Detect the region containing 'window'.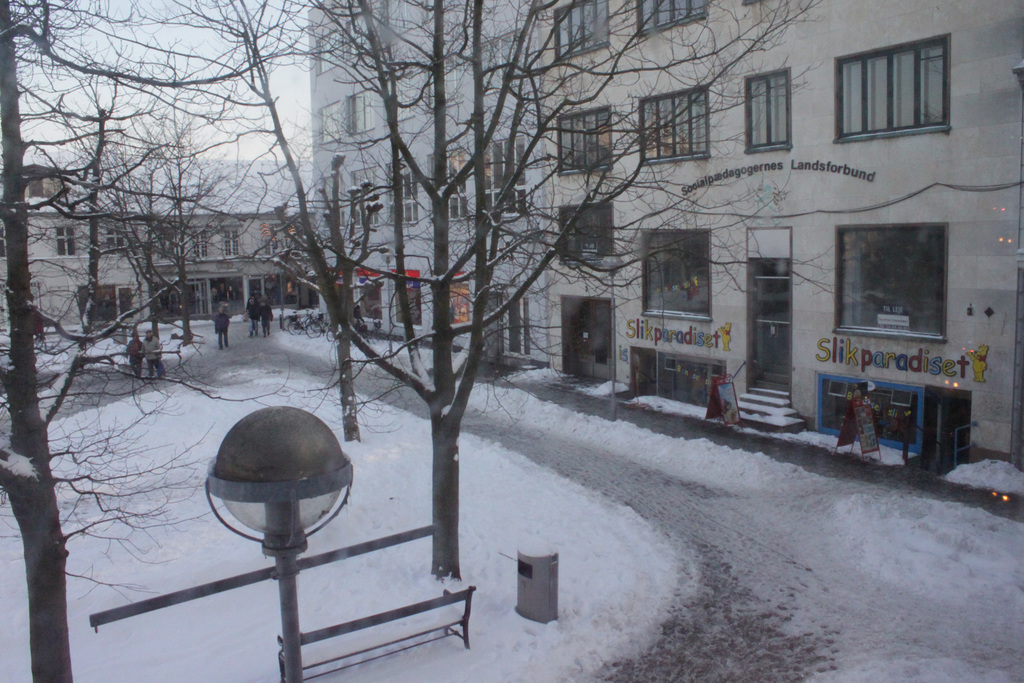
x1=106, y1=220, x2=131, y2=254.
